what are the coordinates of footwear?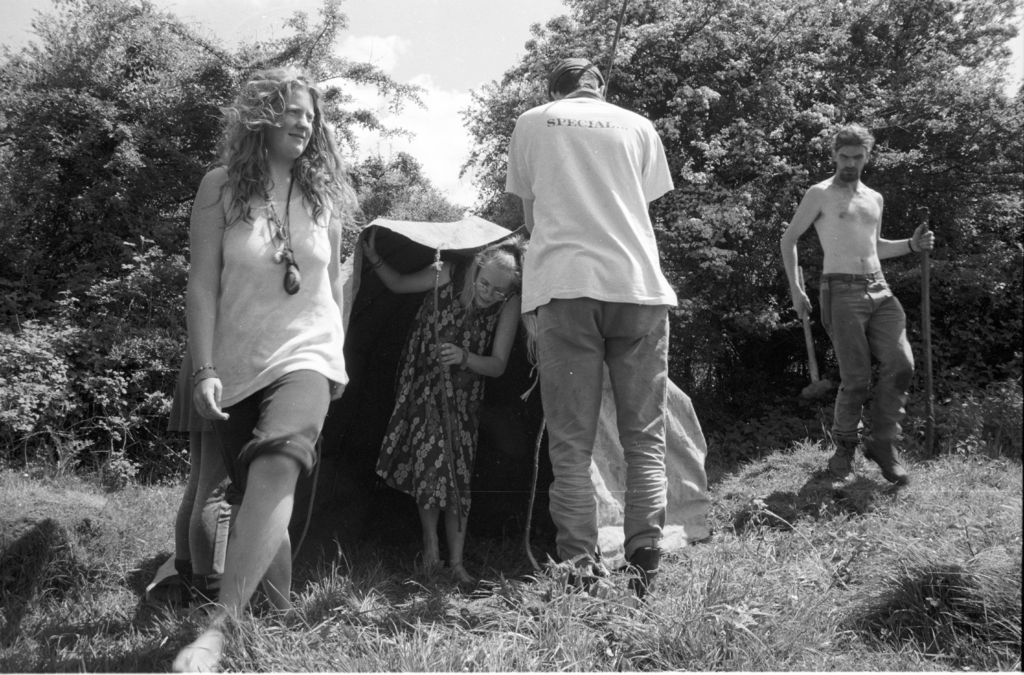
x1=172, y1=618, x2=246, y2=674.
